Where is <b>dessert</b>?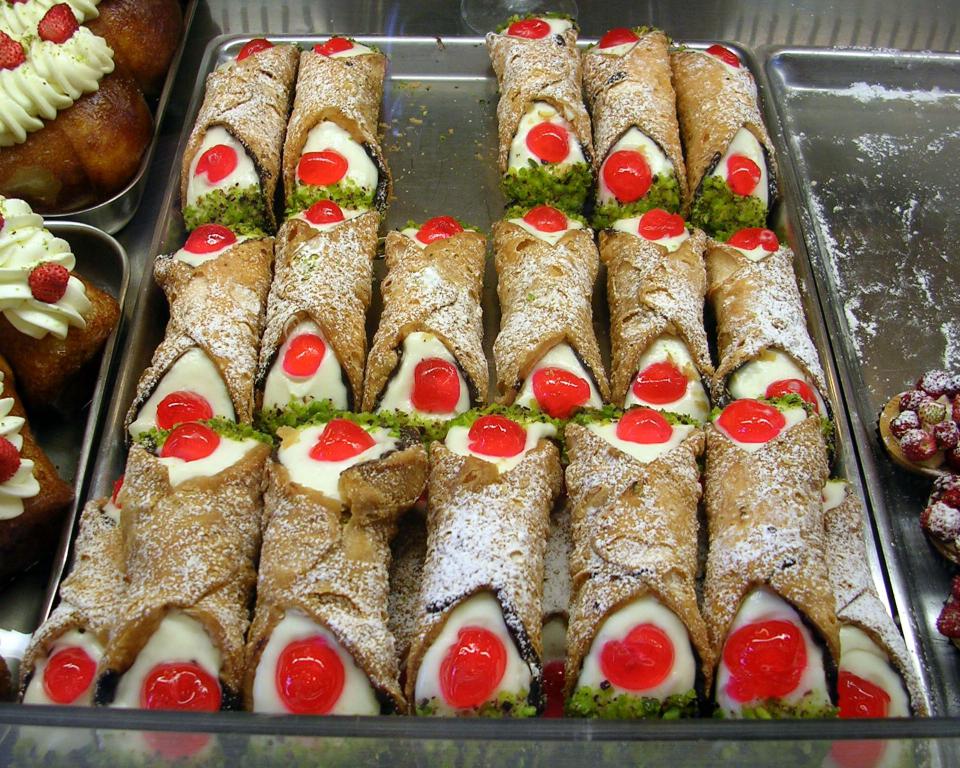
(935, 580, 959, 646).
